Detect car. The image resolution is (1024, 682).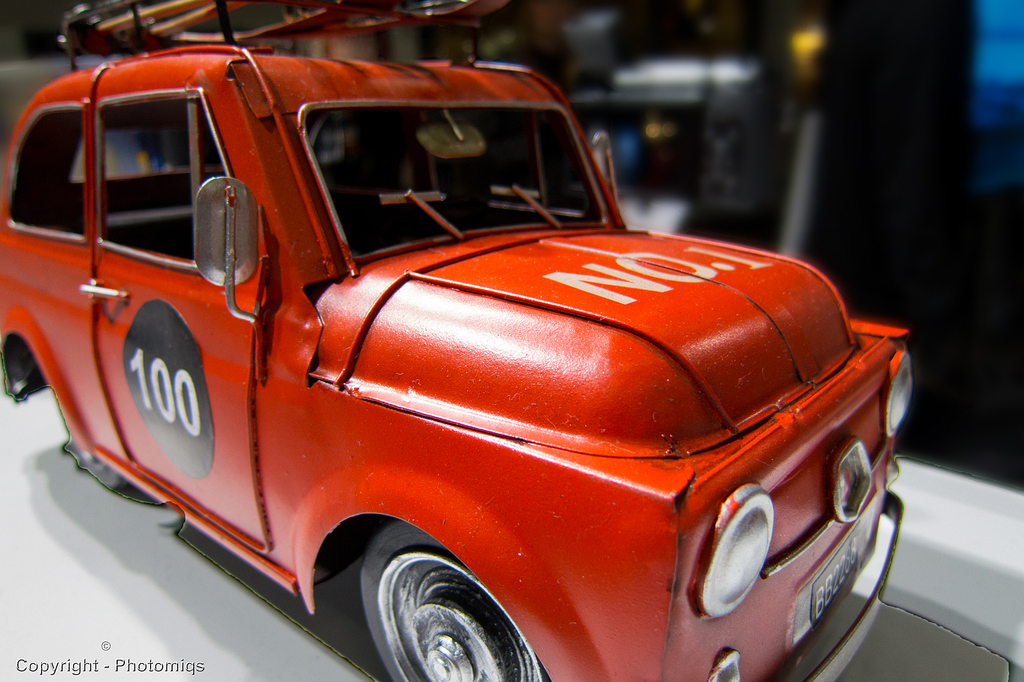
left=0, top=0, right=909, bottom=681.
